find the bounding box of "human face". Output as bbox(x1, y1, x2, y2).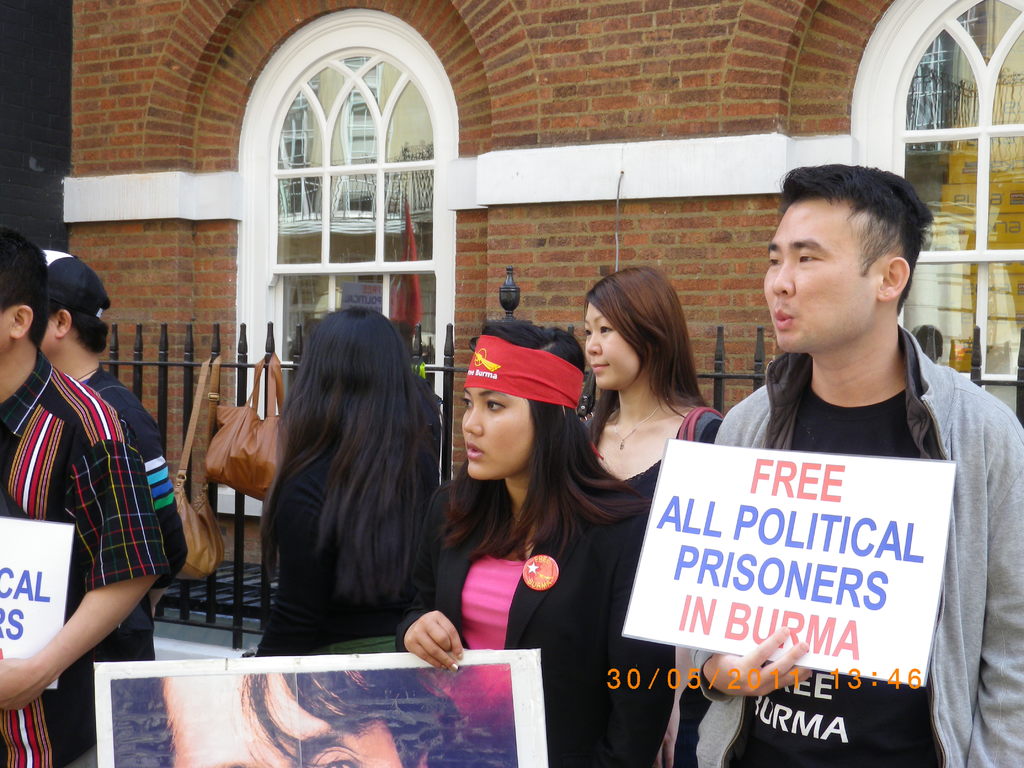
bbox(463, 384, 536, 482).
